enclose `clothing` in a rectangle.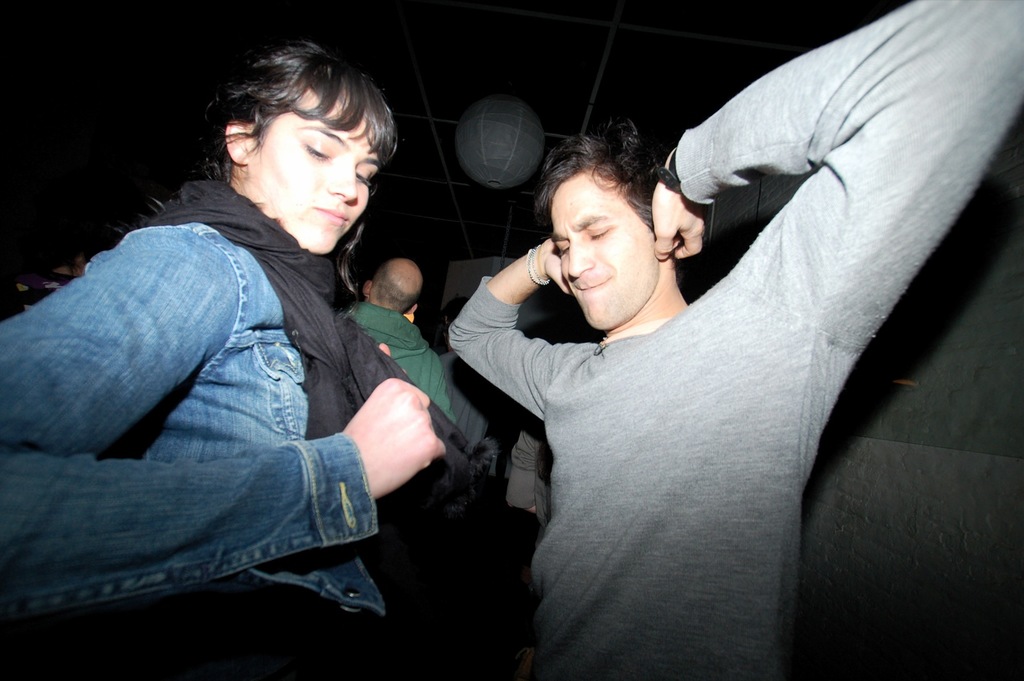
438/350/541/554.
